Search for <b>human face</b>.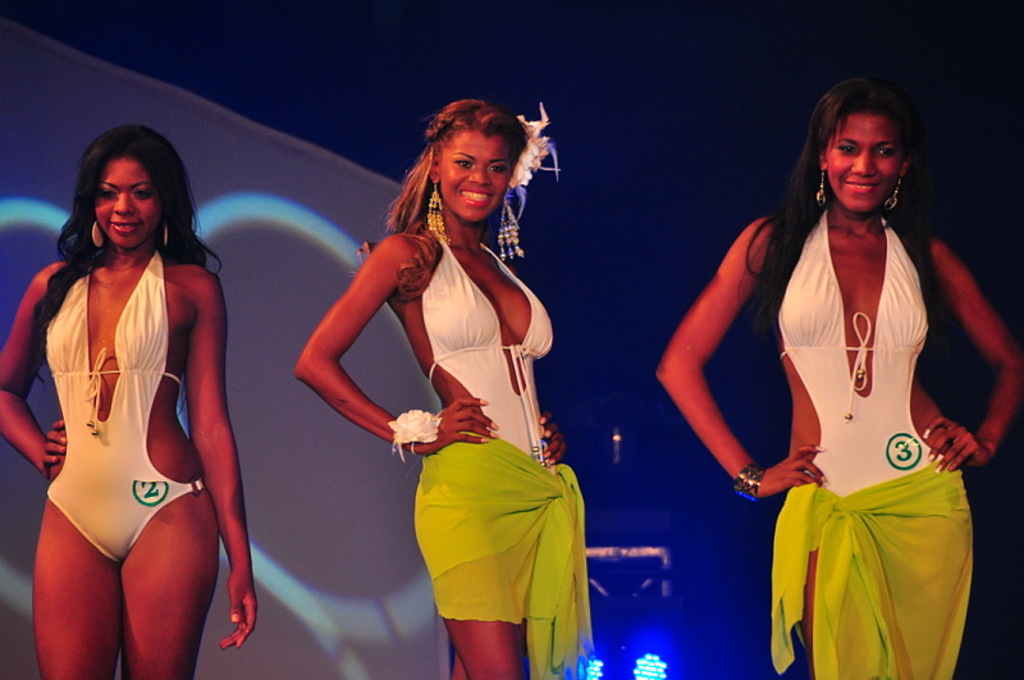
Found at left=439, top=123, right=515, bottom=220.
